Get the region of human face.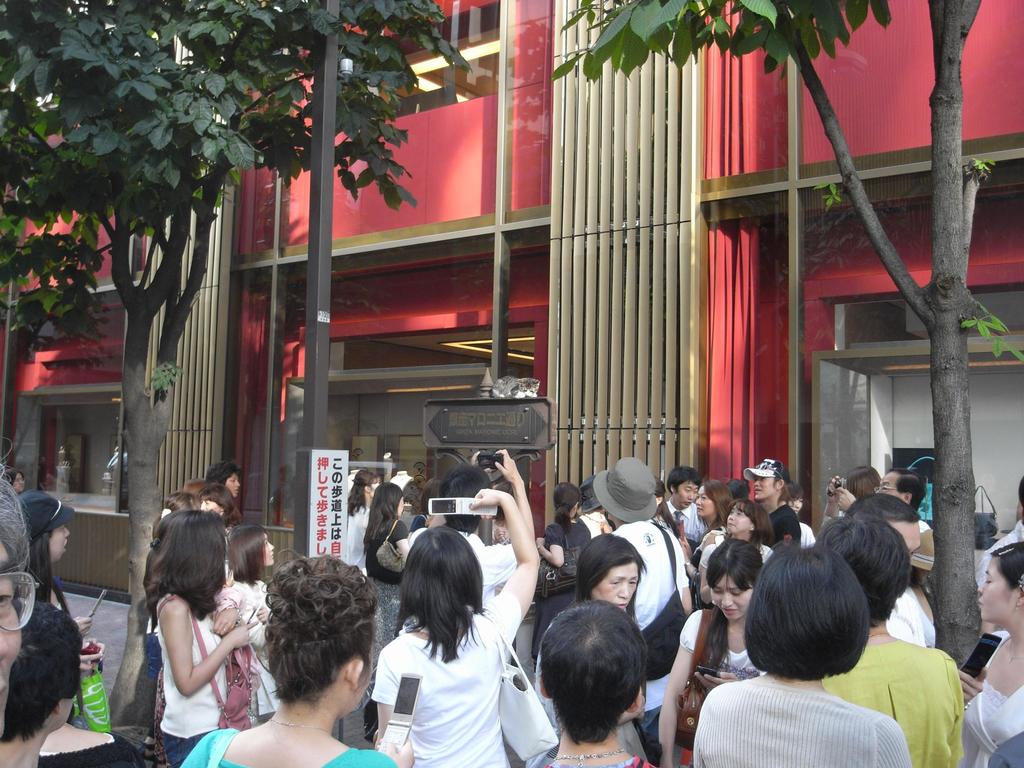
225/470/241/497.
